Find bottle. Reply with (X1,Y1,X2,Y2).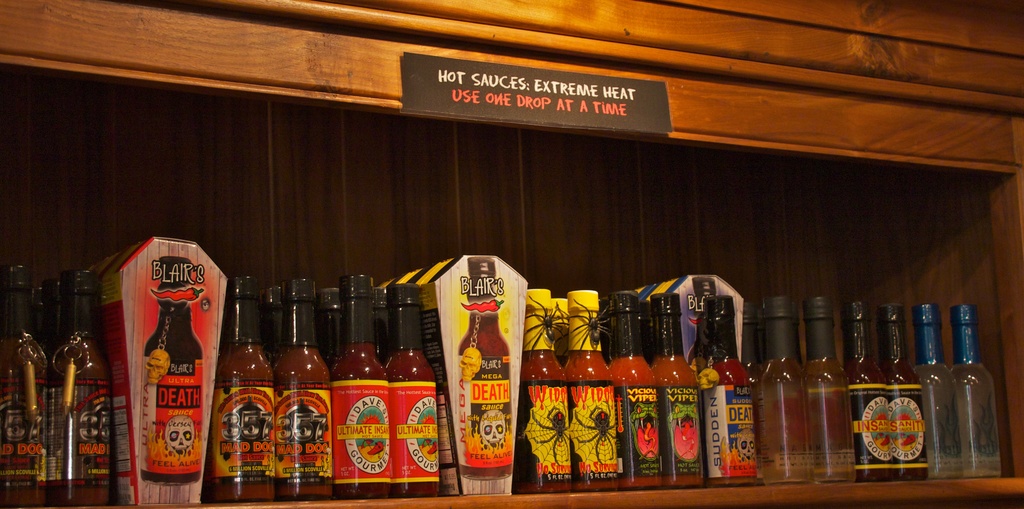
(374,290,387,361).
